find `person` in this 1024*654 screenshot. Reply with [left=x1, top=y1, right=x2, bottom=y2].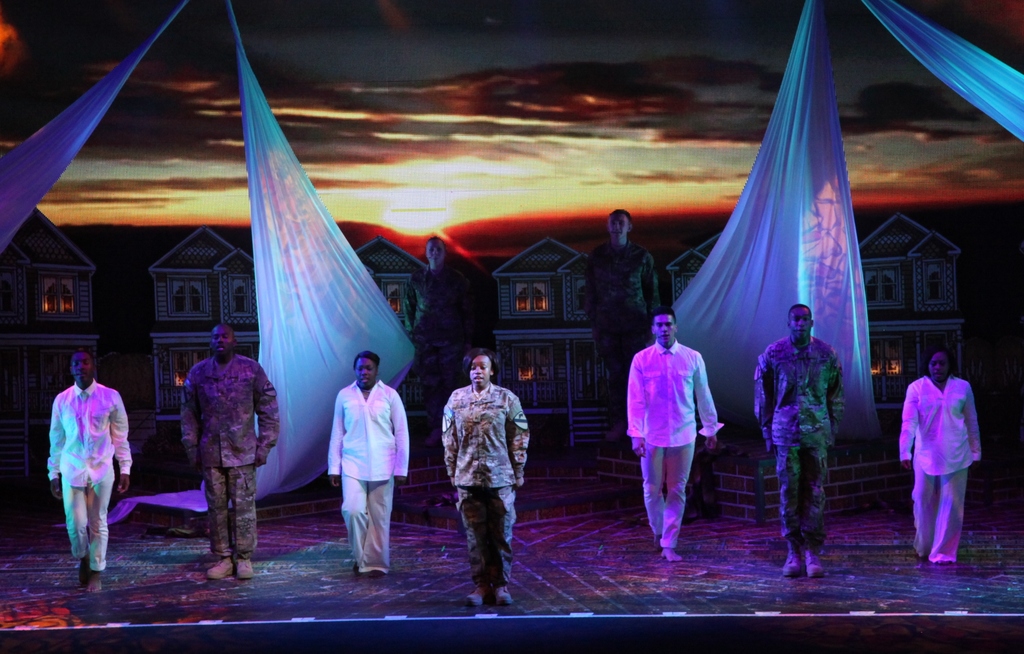
[left=330, top=347, right=409, bottom=575].
